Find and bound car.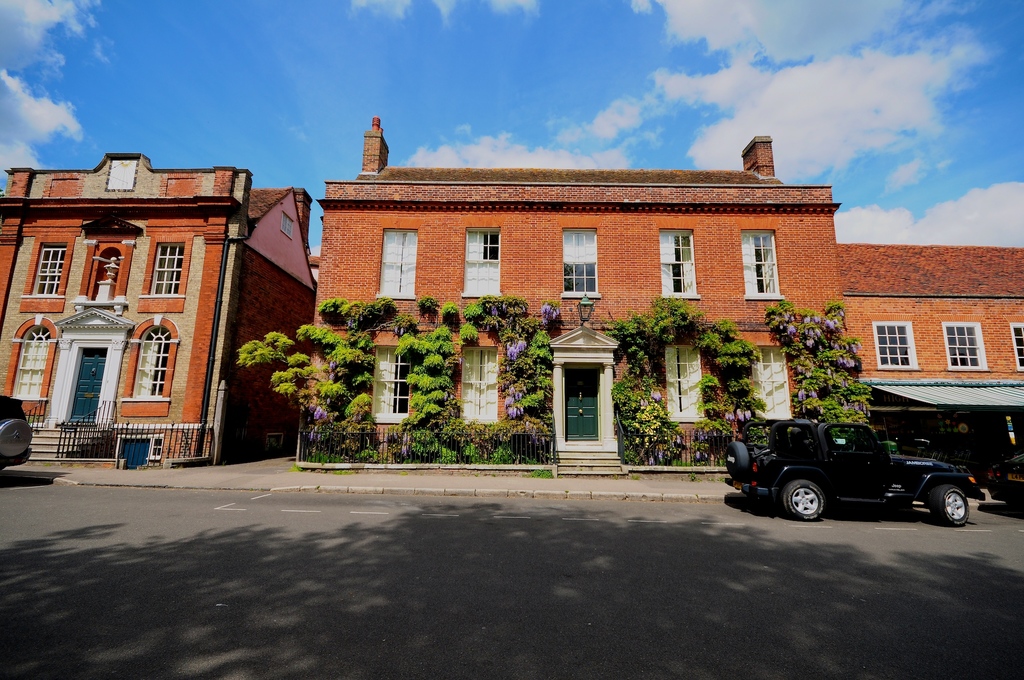
Bound: x1=989 y1=452 x2=1023 y2=506.
